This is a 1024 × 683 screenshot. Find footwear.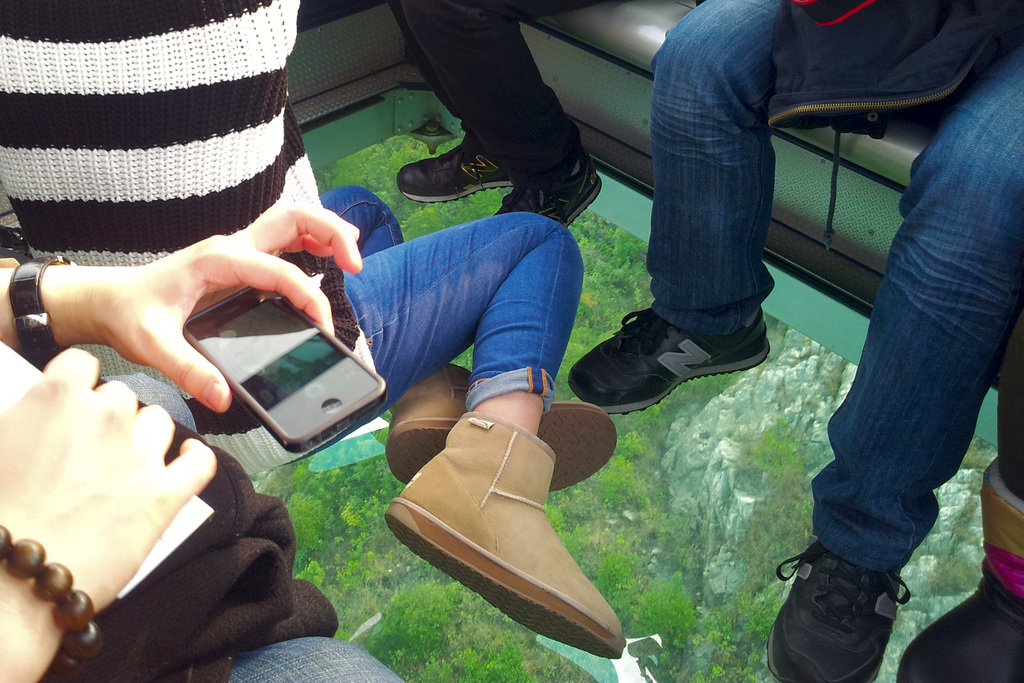
Bounding box: {"x1": 396, "y1": 142, "x2": 514, "y2": 206}.
